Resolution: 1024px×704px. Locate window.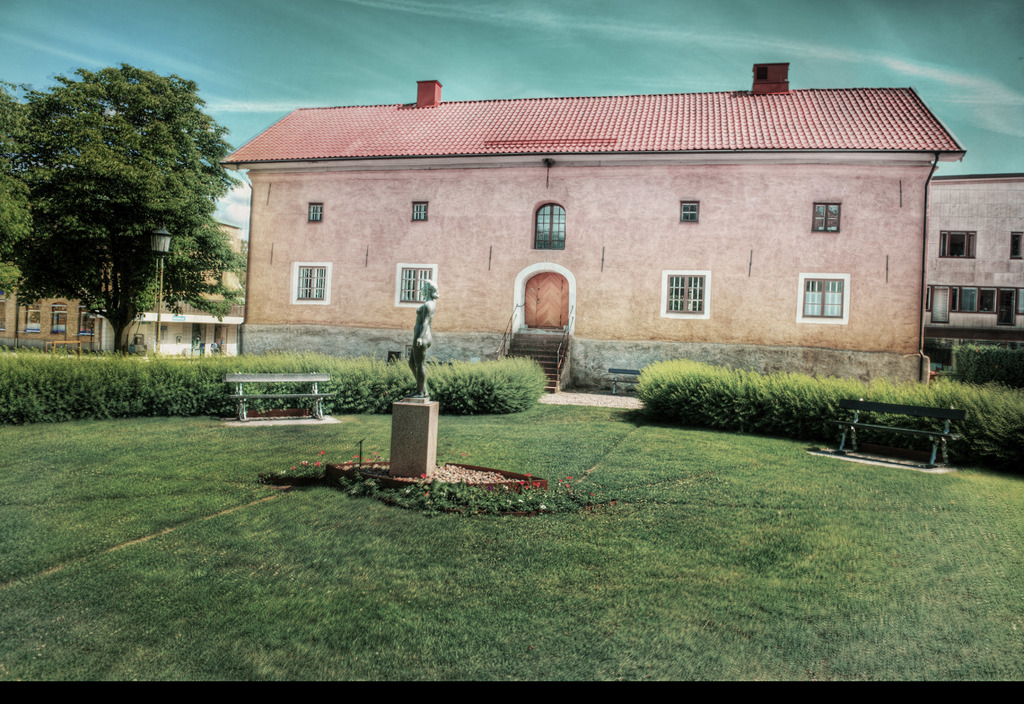
<region>293, 263, 332, 304</region>.
